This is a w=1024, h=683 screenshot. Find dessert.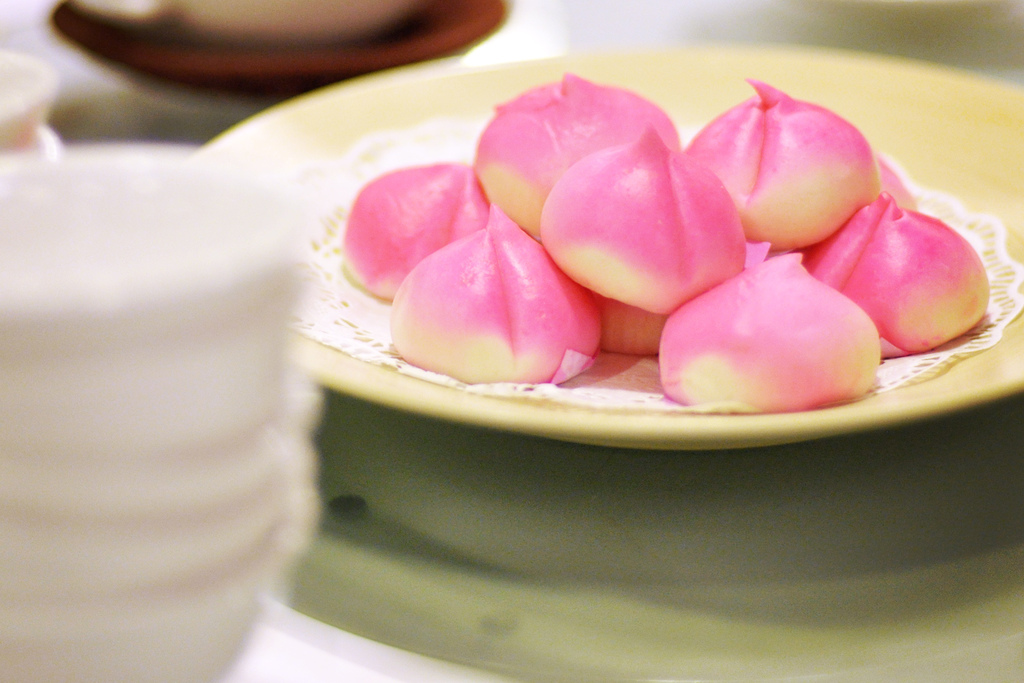
Bounding box: 388 220 609 386.
